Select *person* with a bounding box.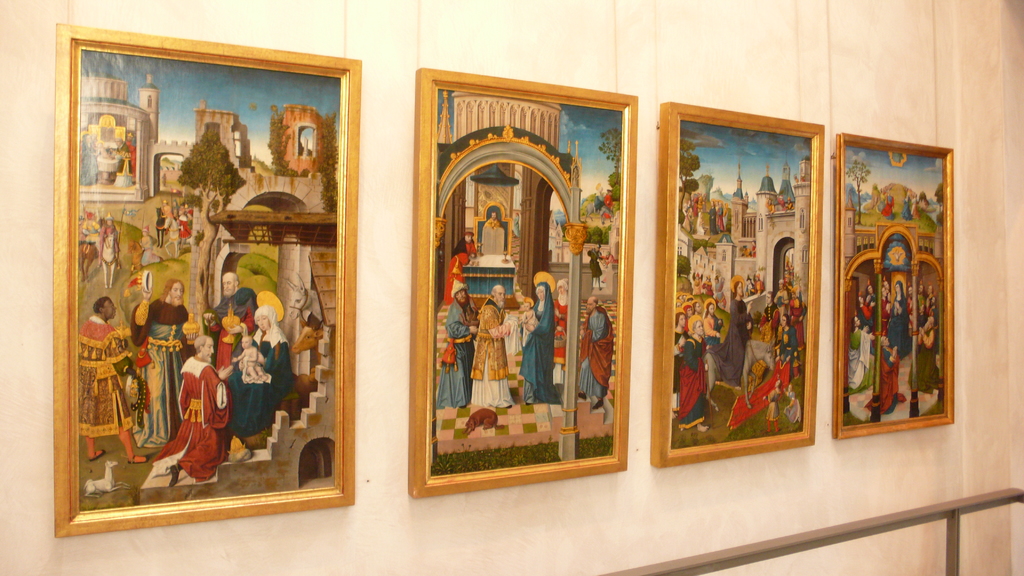
[x1=586, y1=248, x2=604, y2=292].
